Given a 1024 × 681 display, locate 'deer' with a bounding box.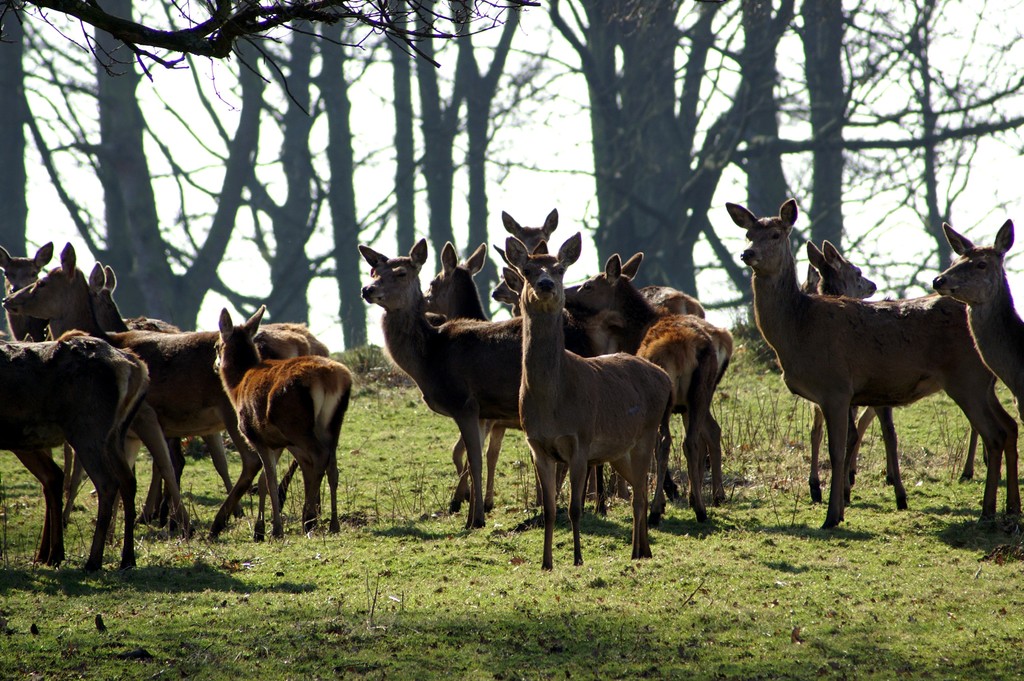
Located: 805, 233, 966, 502.
